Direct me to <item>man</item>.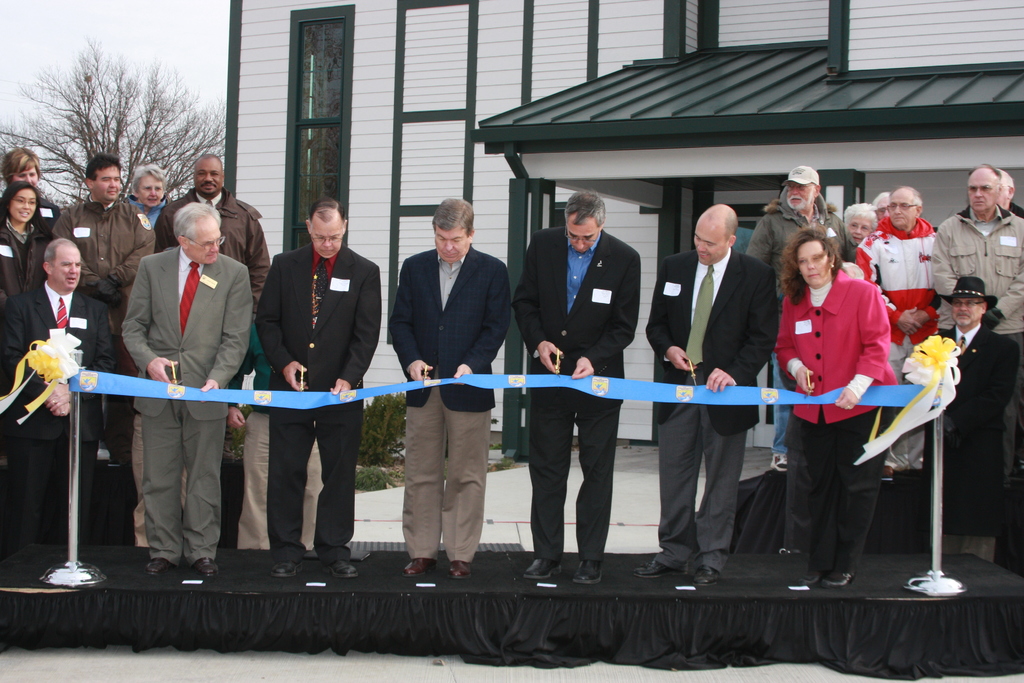
Direction: bbox=(513, 193, 643, 582).
